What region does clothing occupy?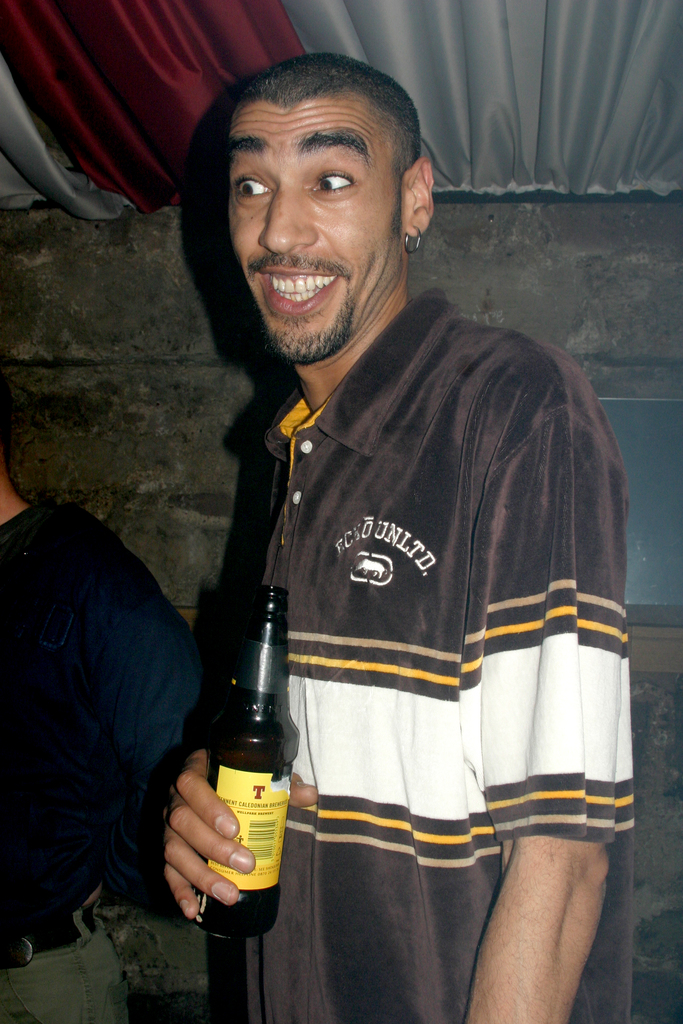
left=10, top=508, right=234, bottom=848.
